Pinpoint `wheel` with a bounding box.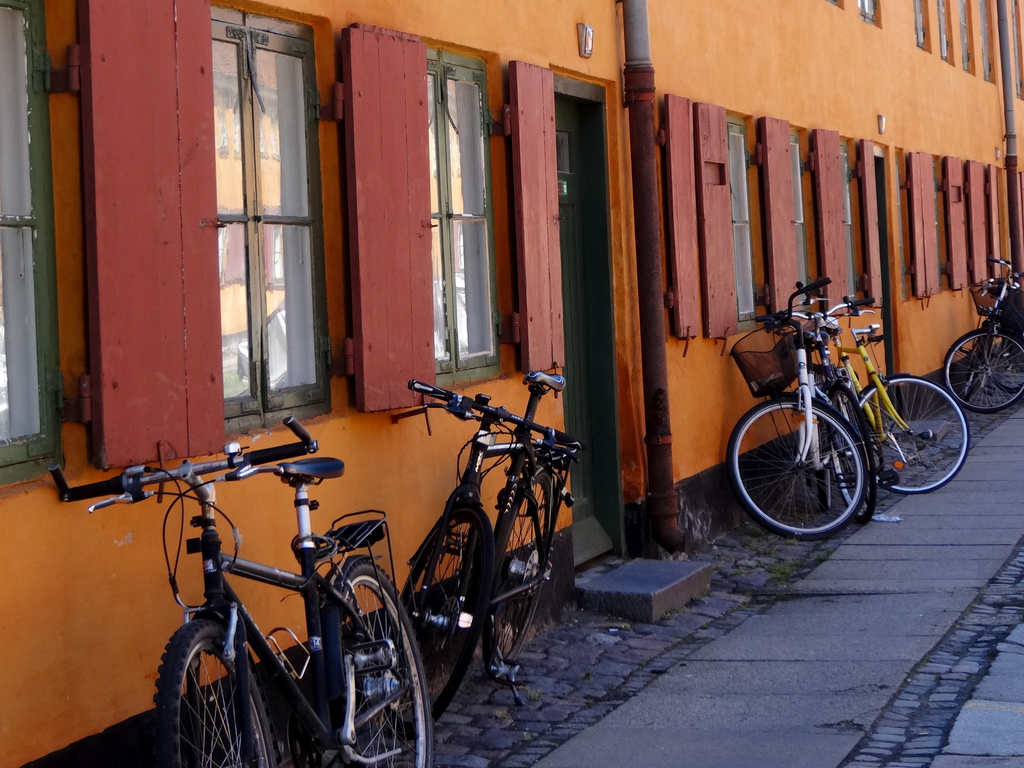
box=[945, 329, 1023, 415].
